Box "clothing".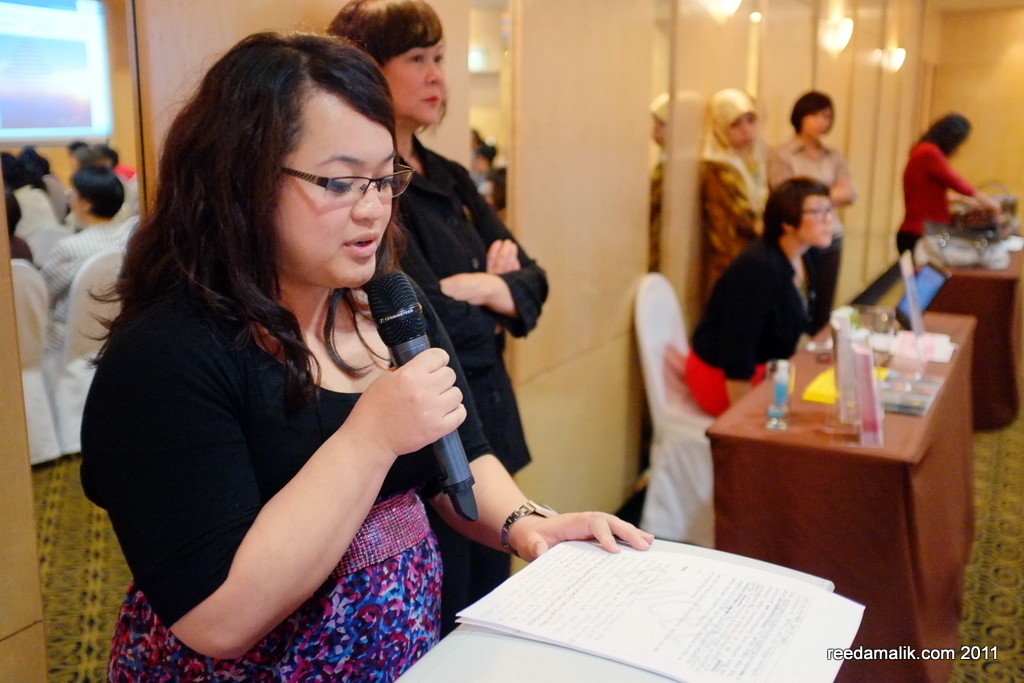
pyautogui.locateOnScreen(694, 232, 817, 387).
